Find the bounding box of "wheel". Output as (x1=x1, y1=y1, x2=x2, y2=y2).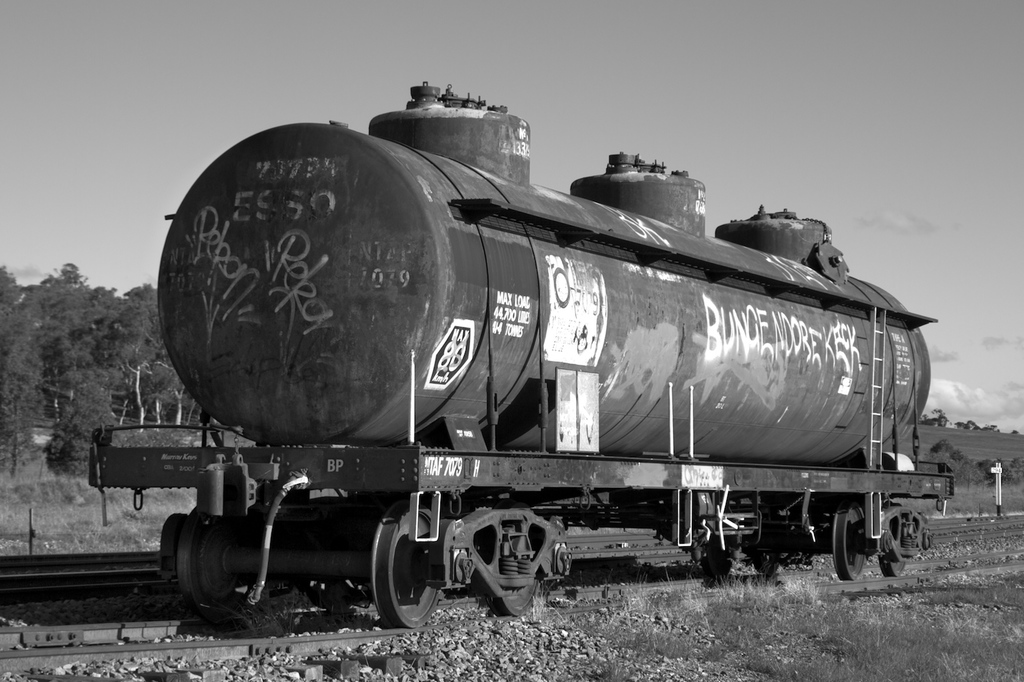
(x1=832, y1=504, x2=868, y2=583).
